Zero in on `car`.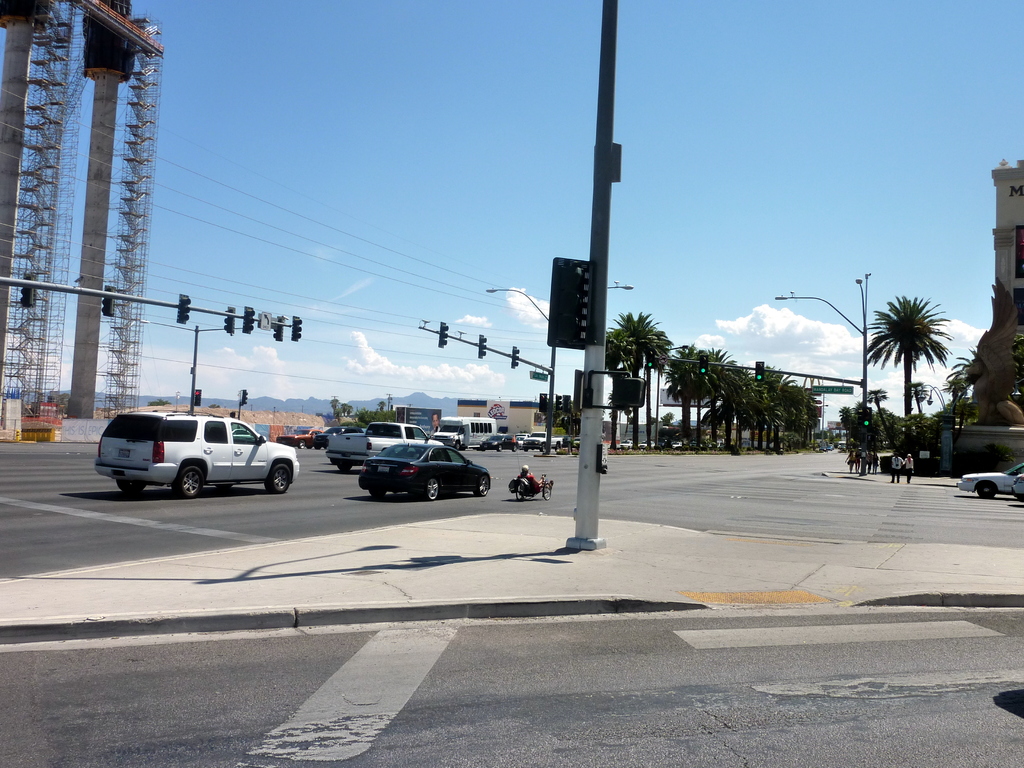
Zeroed in: region(952, 454, 1023, 498).
